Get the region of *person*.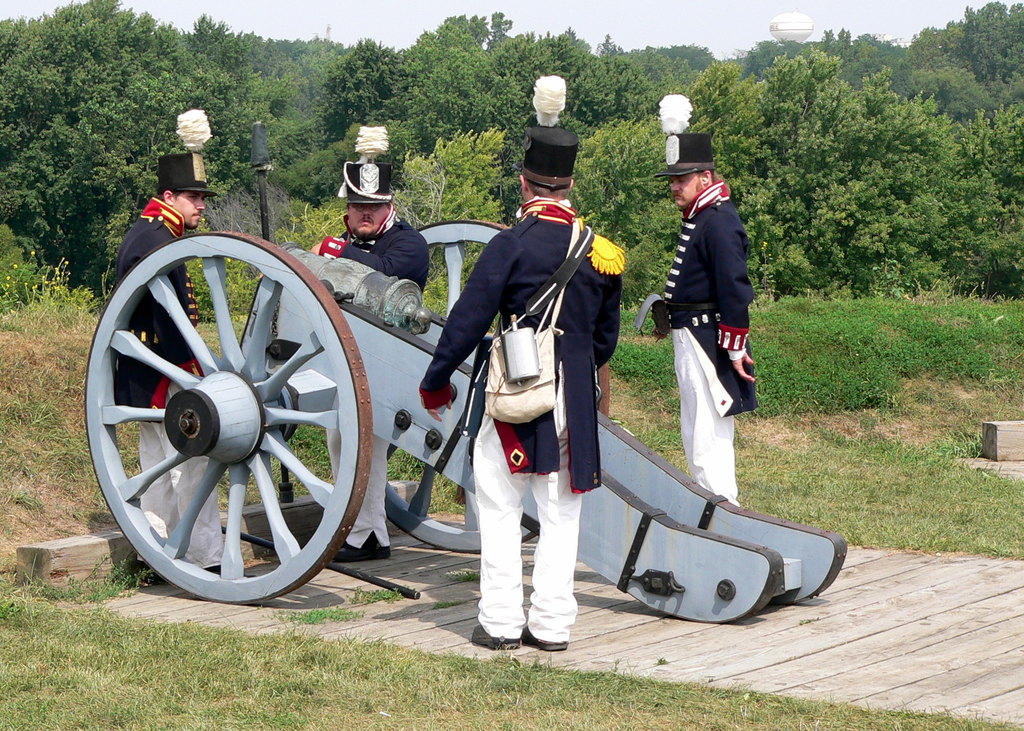
Rect(299, 125, 430, 560).
